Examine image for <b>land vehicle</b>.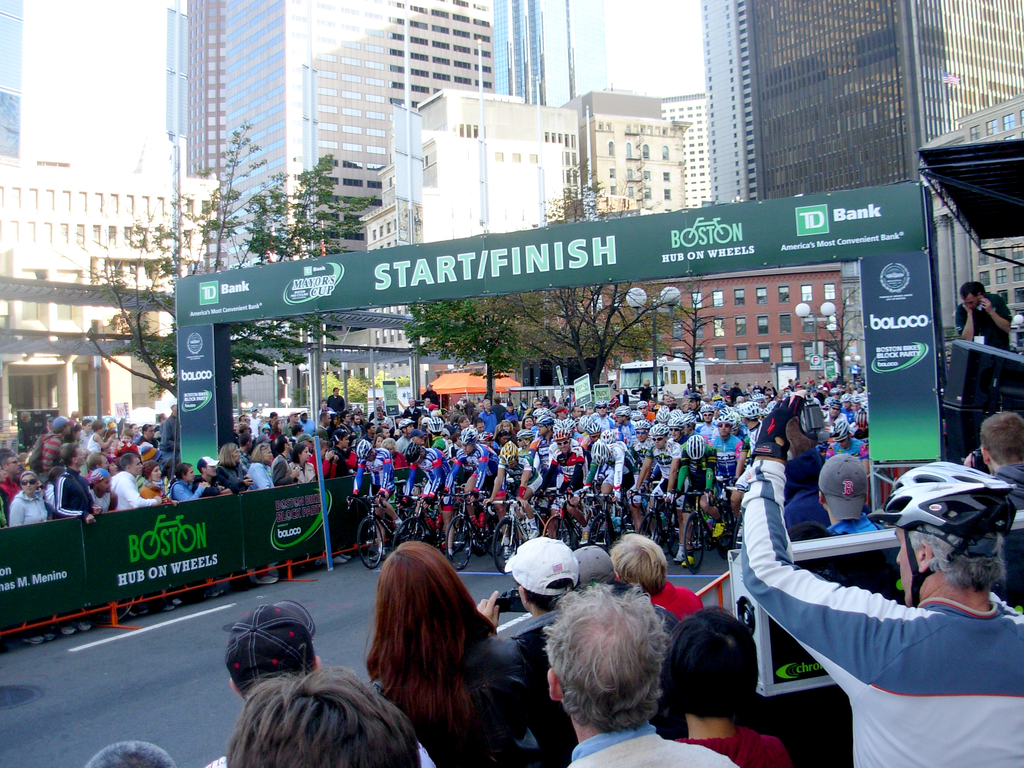
Examination result: Rect(340, 479, 411, 576).
